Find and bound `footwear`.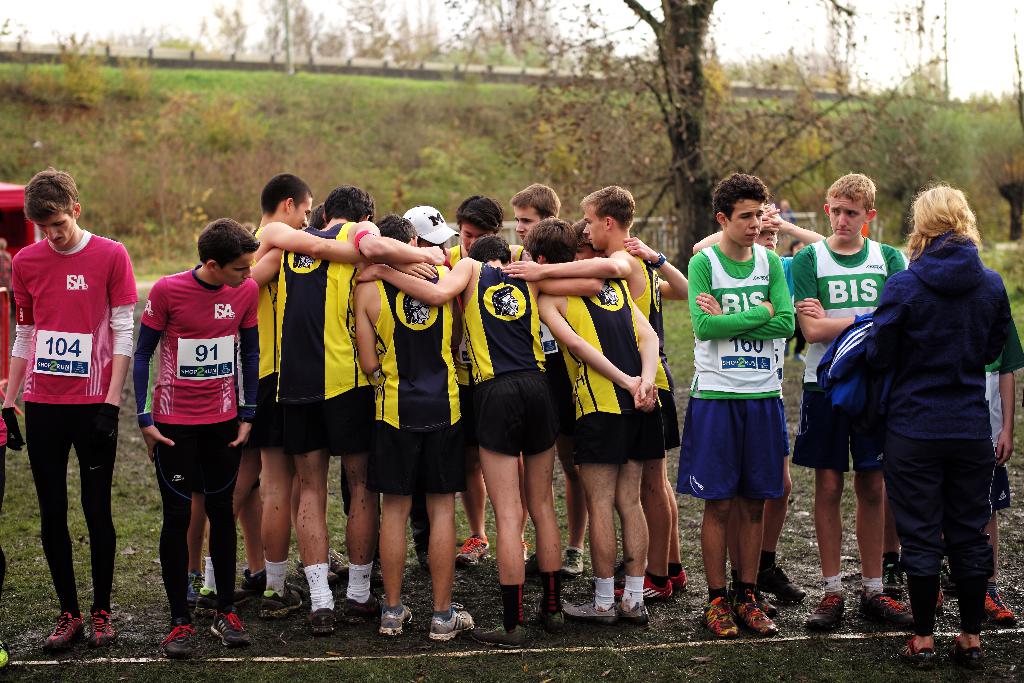
Bound: (left=947, top=641, right=984, bottom=663).
